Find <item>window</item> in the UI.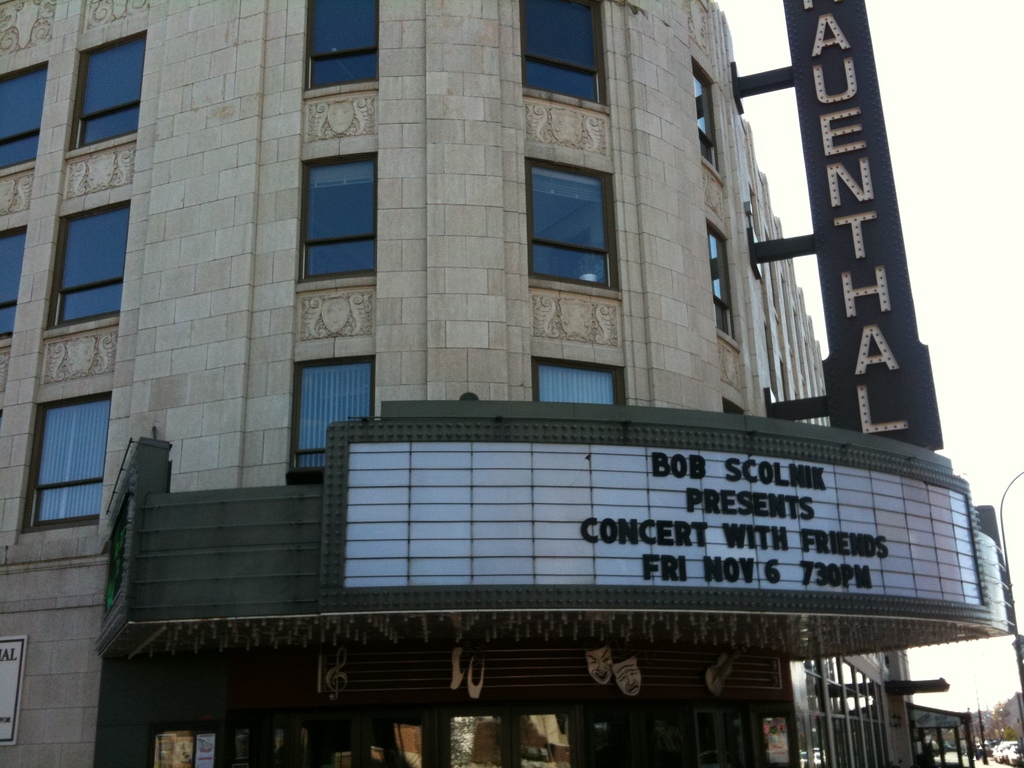
UI element at left=710, top=229, right=742, bottom=339.
